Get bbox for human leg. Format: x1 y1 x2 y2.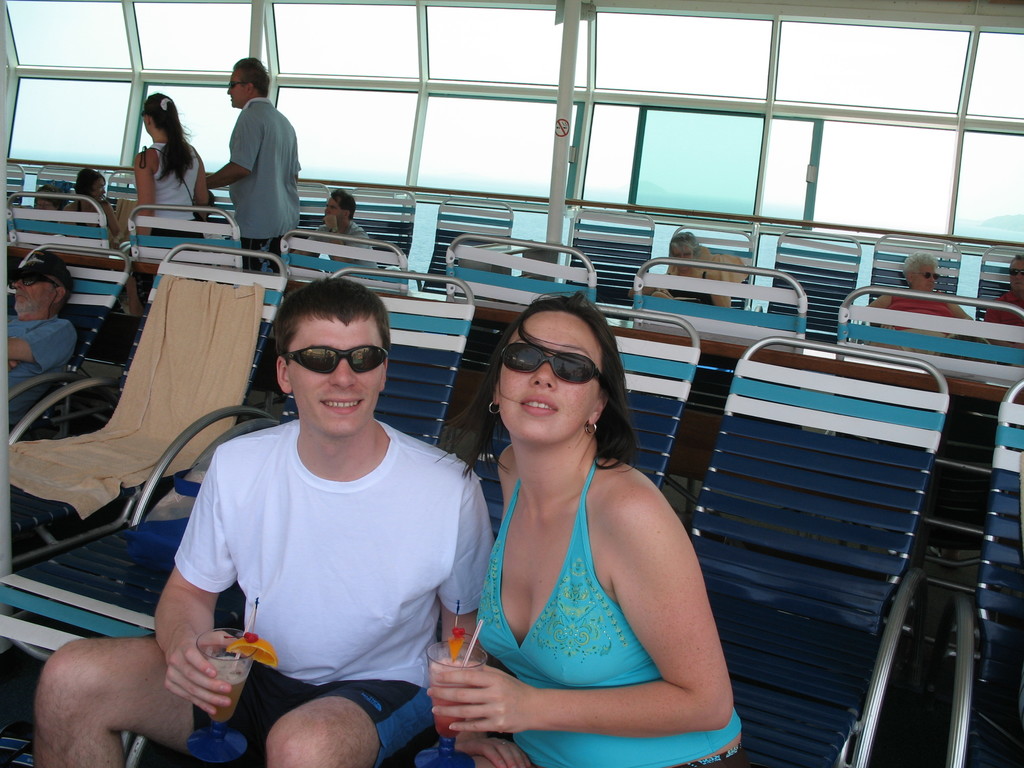
227 212 271 273.
